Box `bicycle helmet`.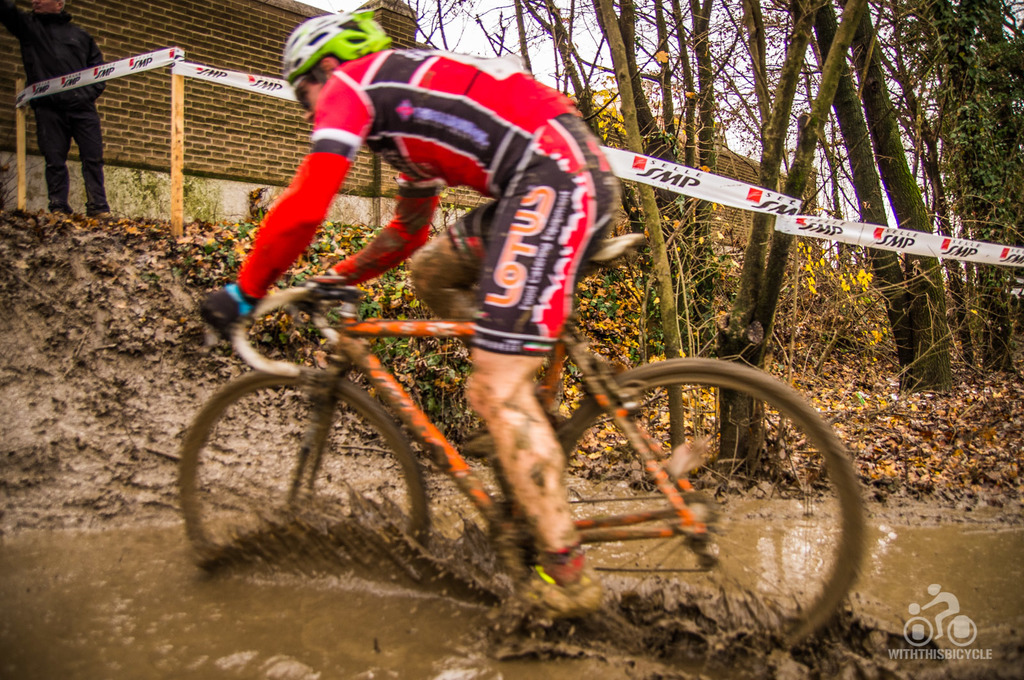
[x1=276, y1=3, x2=389, y2=70].
